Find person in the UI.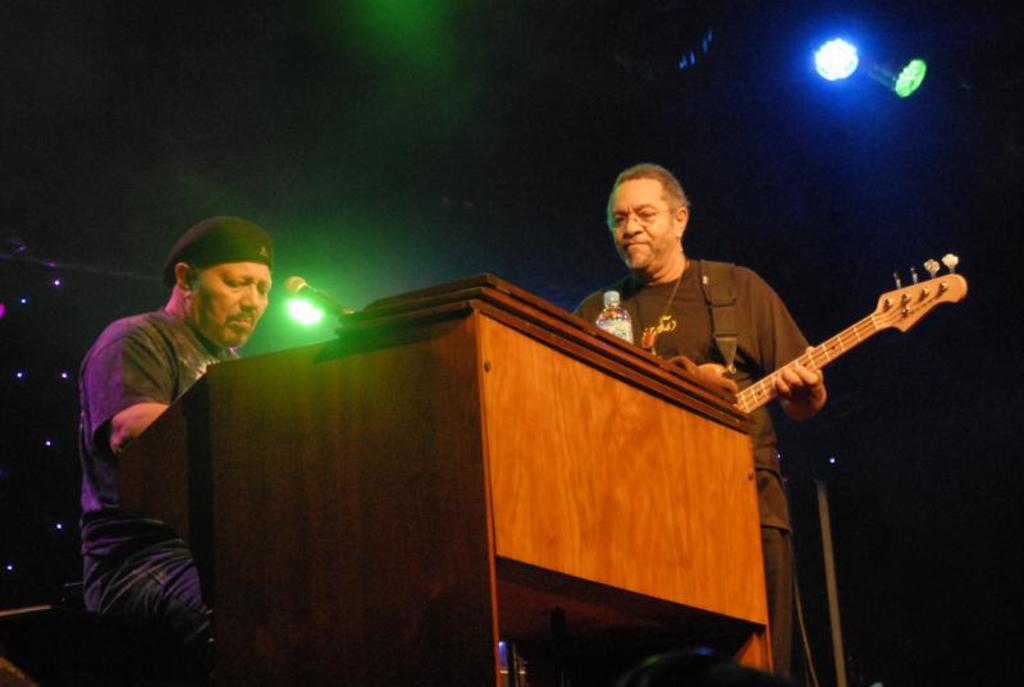
UI element at x1=78 y1=215 x2=296 y2=677.
